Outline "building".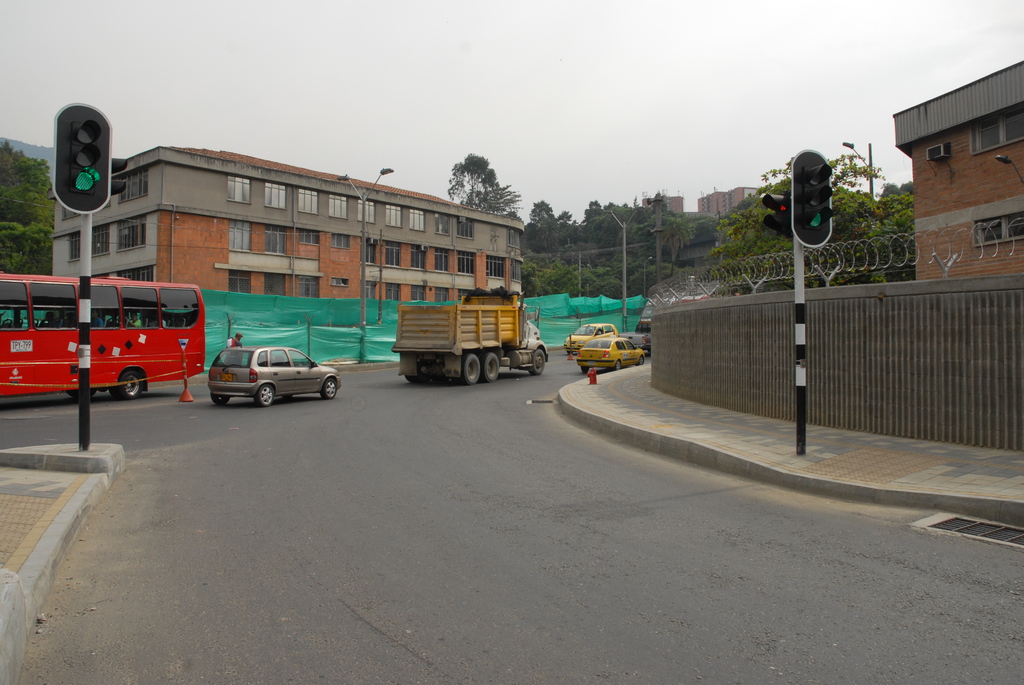
Outline: l=48, t=145, r=525, b=298.
